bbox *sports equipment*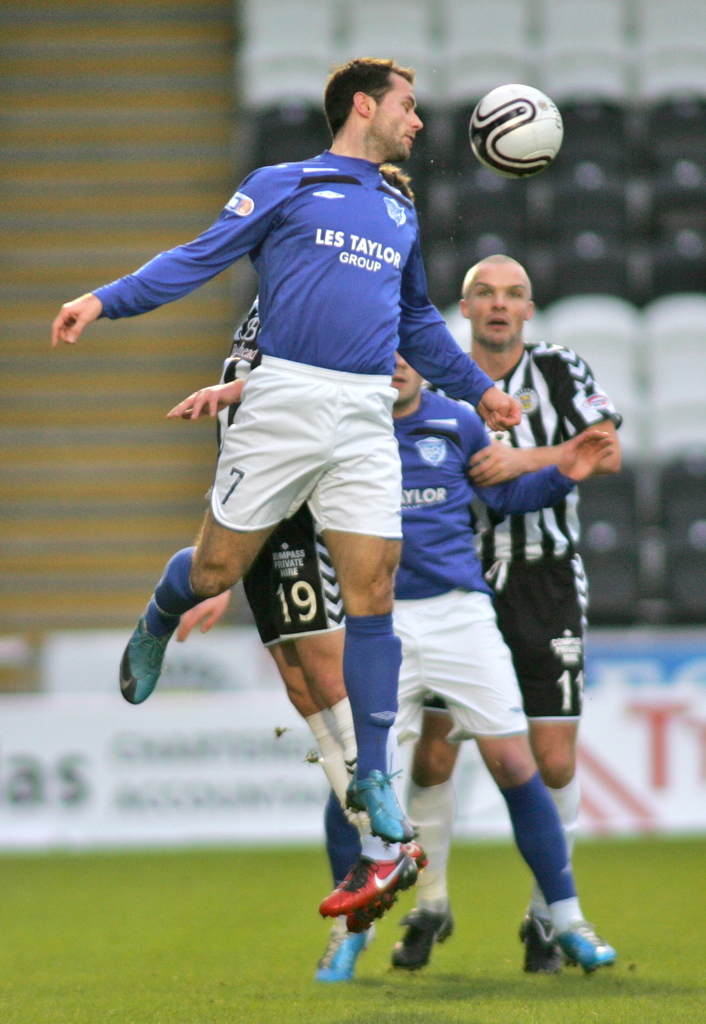
346, 758, 410, 858
